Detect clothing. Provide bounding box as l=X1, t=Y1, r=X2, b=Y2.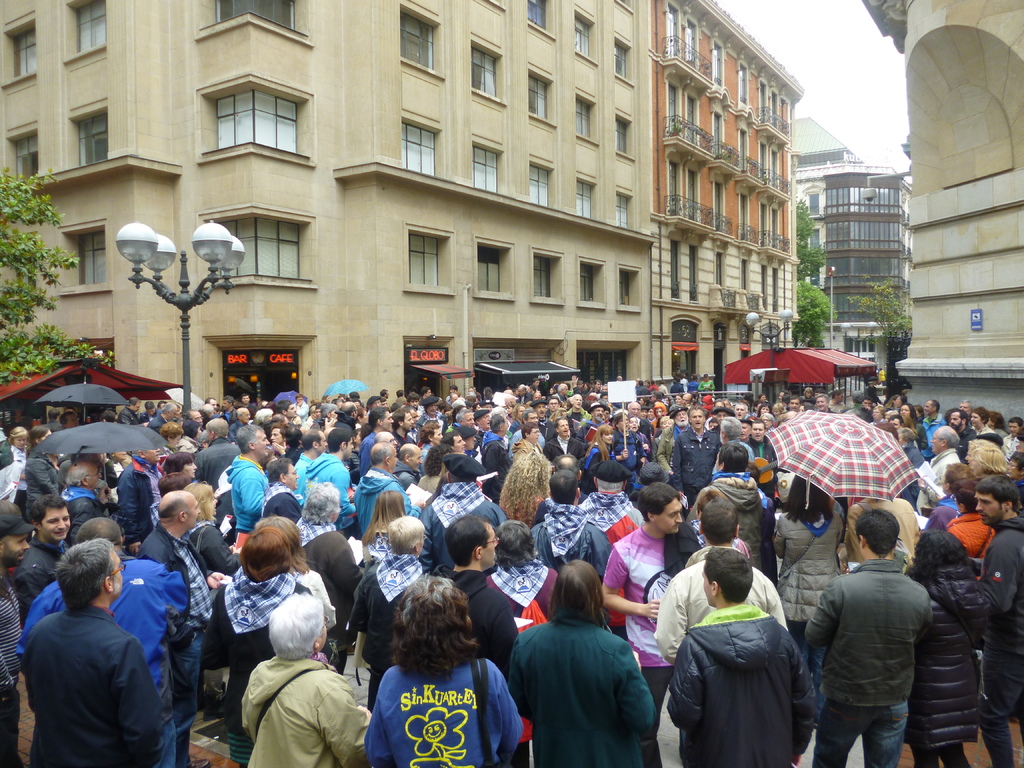
l=358, t=463, r=412, b=534.
